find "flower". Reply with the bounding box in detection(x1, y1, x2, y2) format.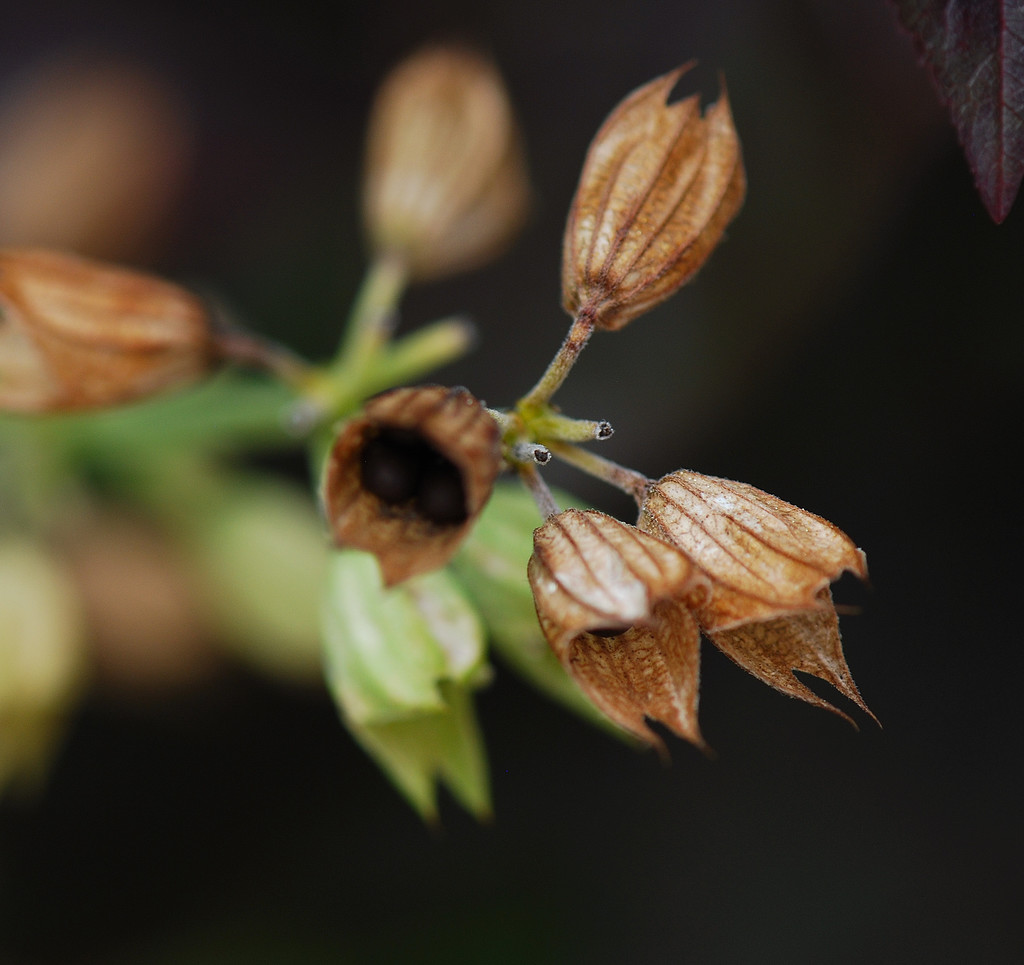
detection(312, 385, 537, 595).
